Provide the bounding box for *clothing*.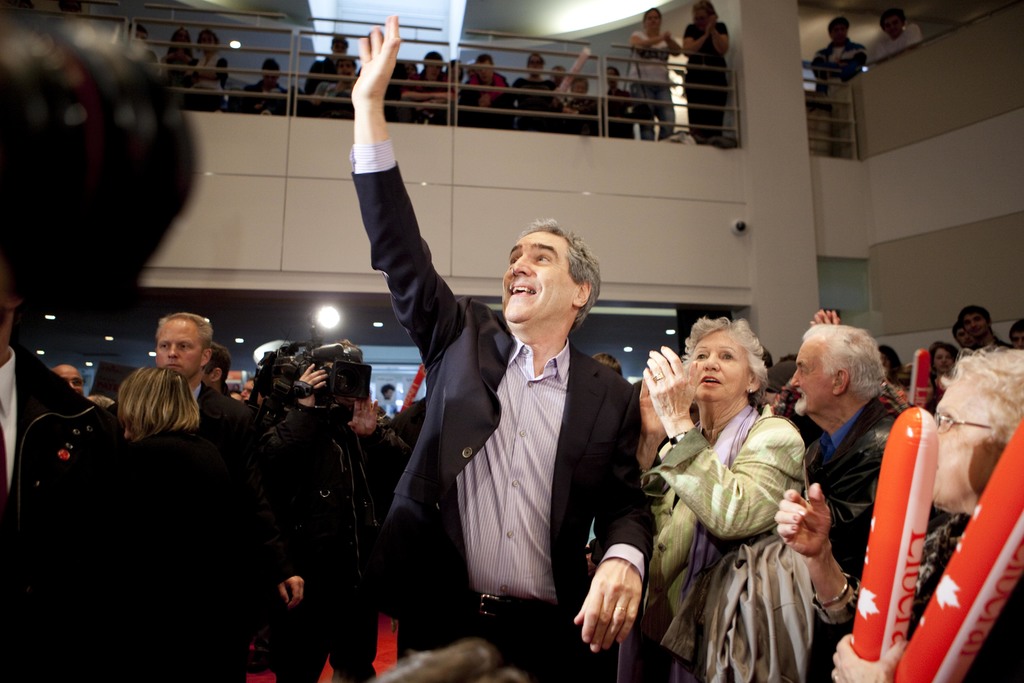
(641,28,681,141).
